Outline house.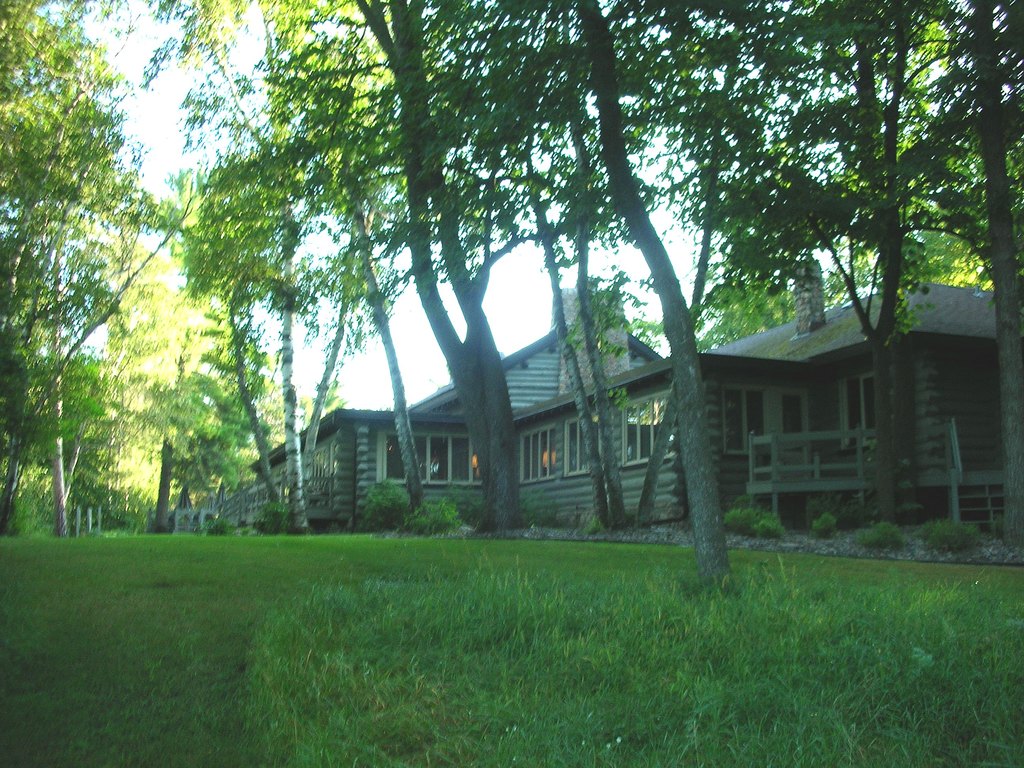
Outline: bbox=[506, 257, 1023, 533].
